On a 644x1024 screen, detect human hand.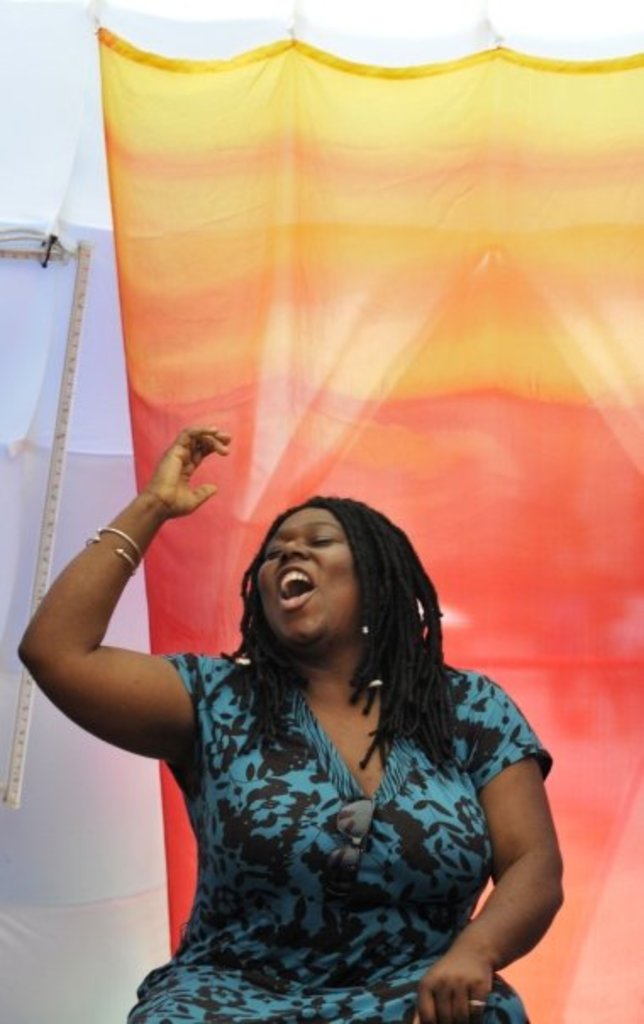
bbox=[407, 944, 495, 1022].
